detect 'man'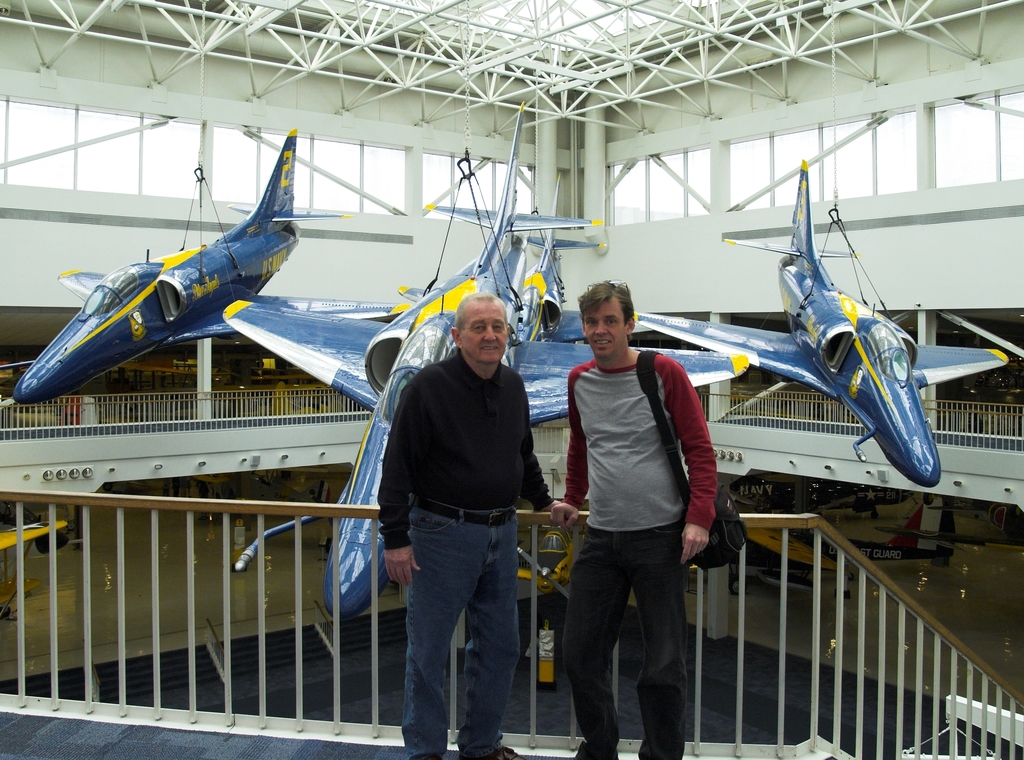
[x1=551, y1=277, x2=724, y2=759]
